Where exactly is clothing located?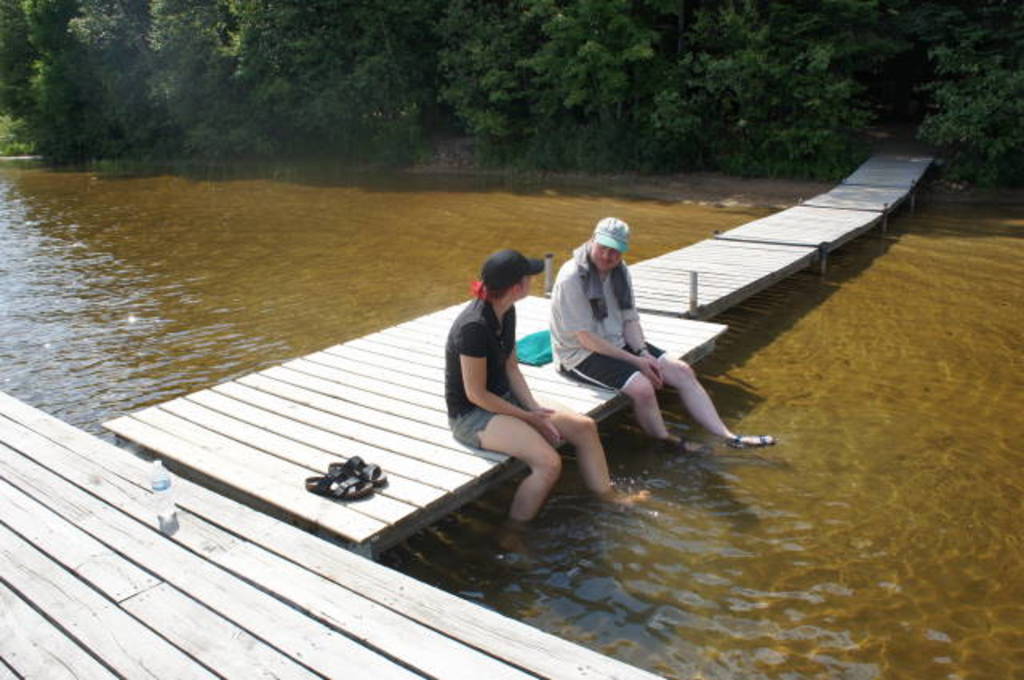
Its bounding box is [left=546, top=250, right=674, bottom=395].
